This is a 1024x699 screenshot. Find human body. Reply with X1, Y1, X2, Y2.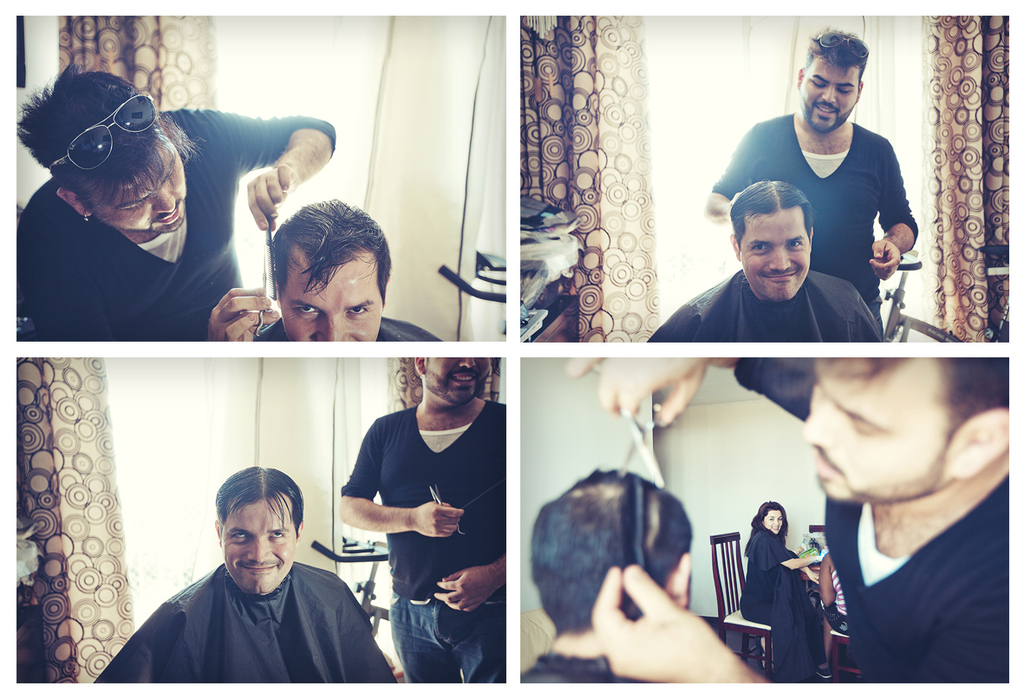
258, 317, 444, 345.
